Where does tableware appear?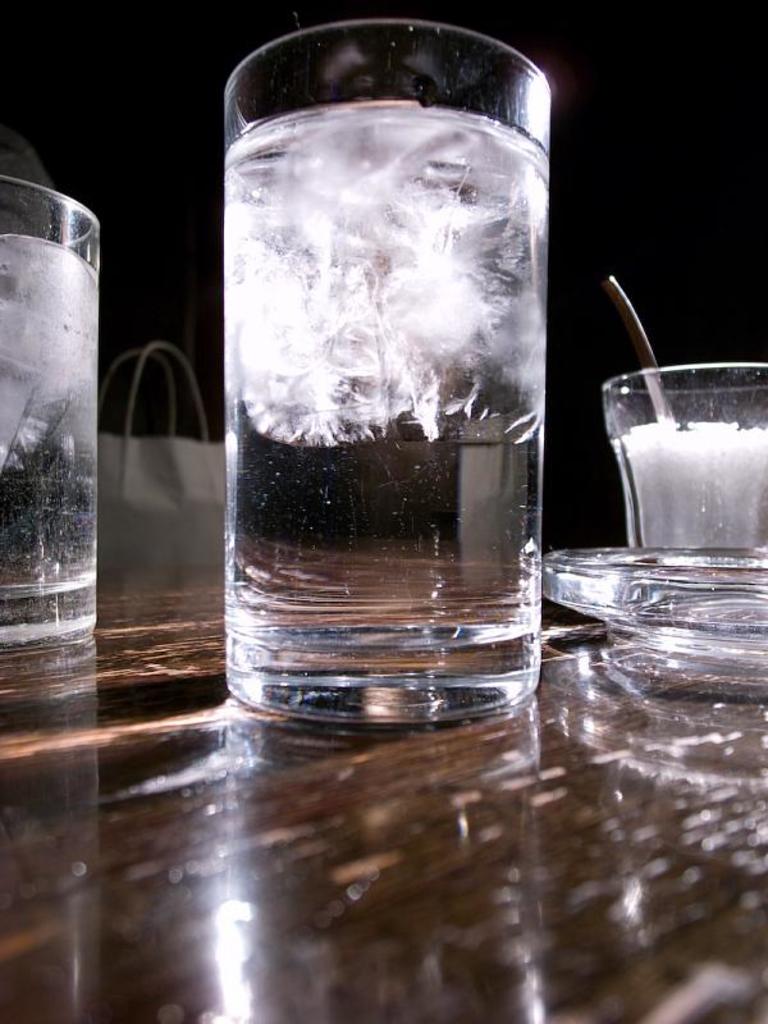
Appears at bbox(595, 325, 767, 554).
